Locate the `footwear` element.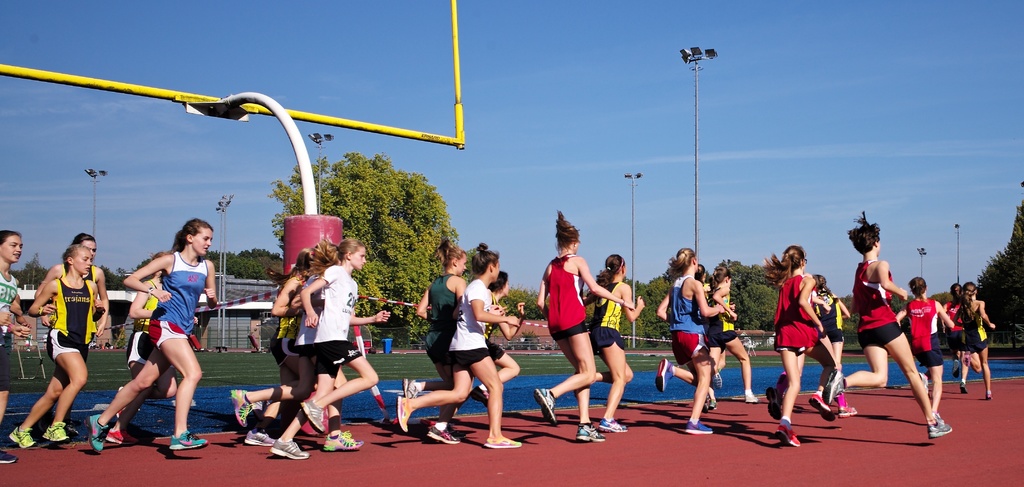
Element bbox: (271,439,310,456).
